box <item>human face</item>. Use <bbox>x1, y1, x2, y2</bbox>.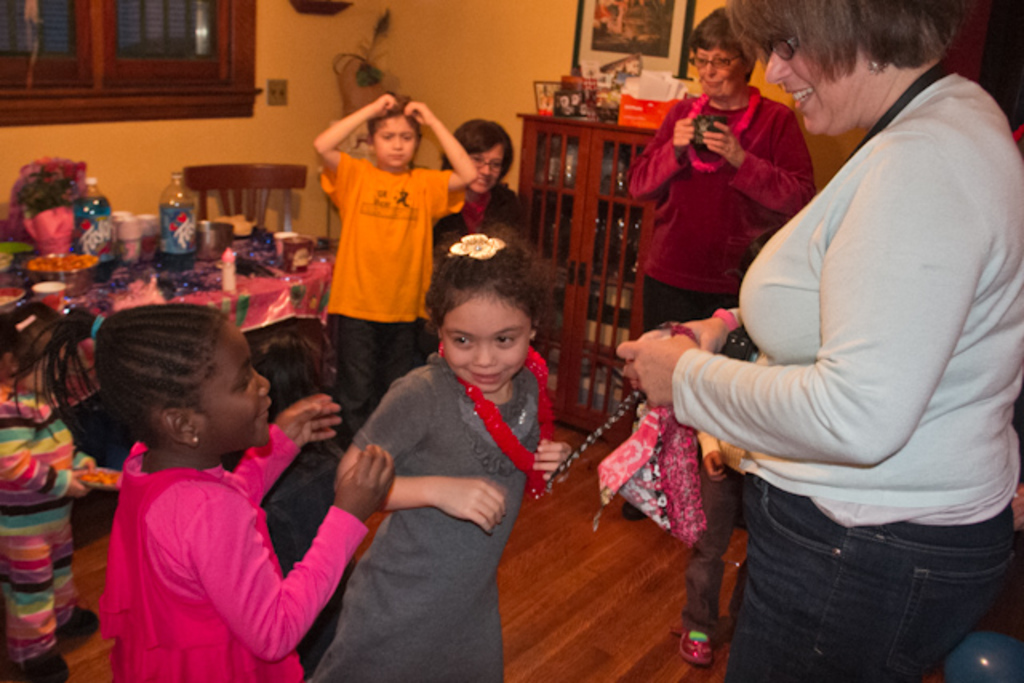
<bbox>442, 288, 528, 385</bbox>.
